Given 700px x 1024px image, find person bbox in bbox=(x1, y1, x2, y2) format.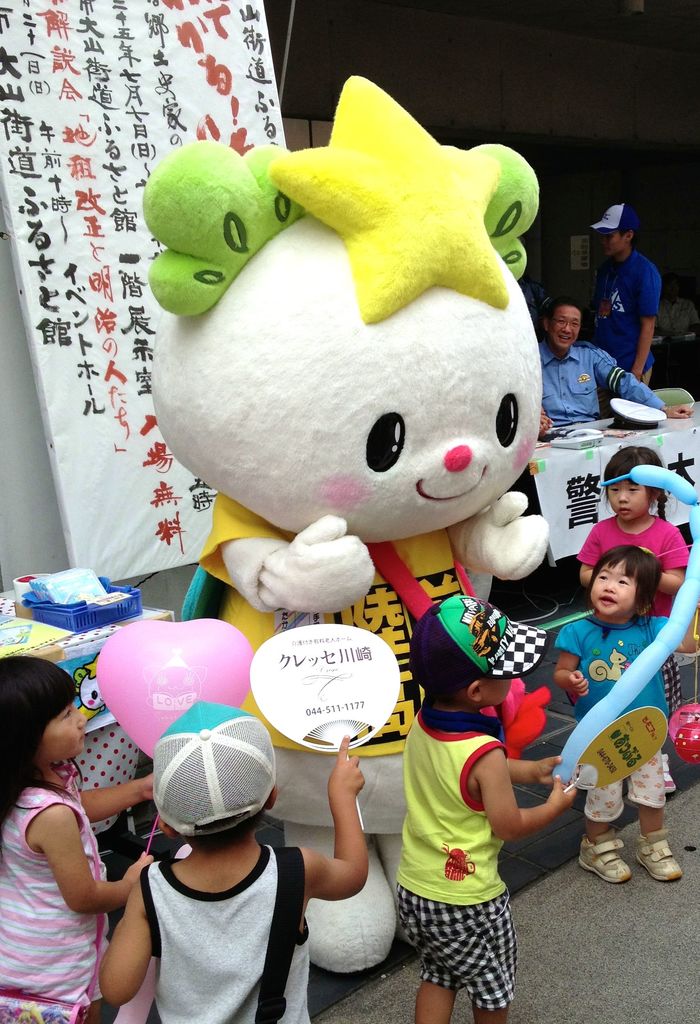
bbox=(575, 452, 699, 659).
